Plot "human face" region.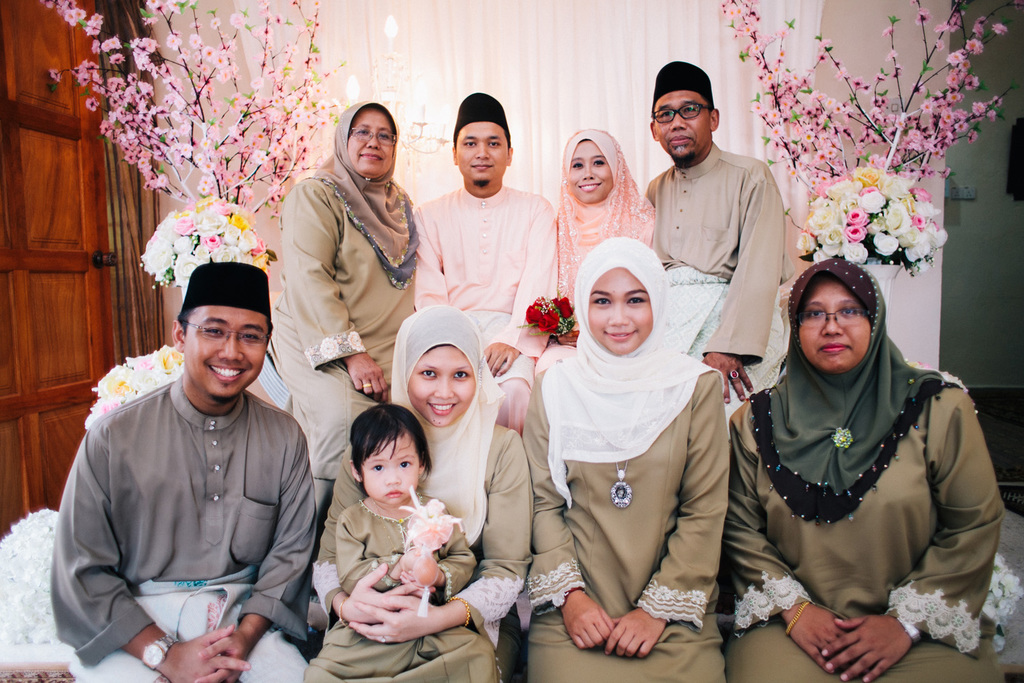
Plotted at x1=569, y1=141, x2=614, y2=203.
